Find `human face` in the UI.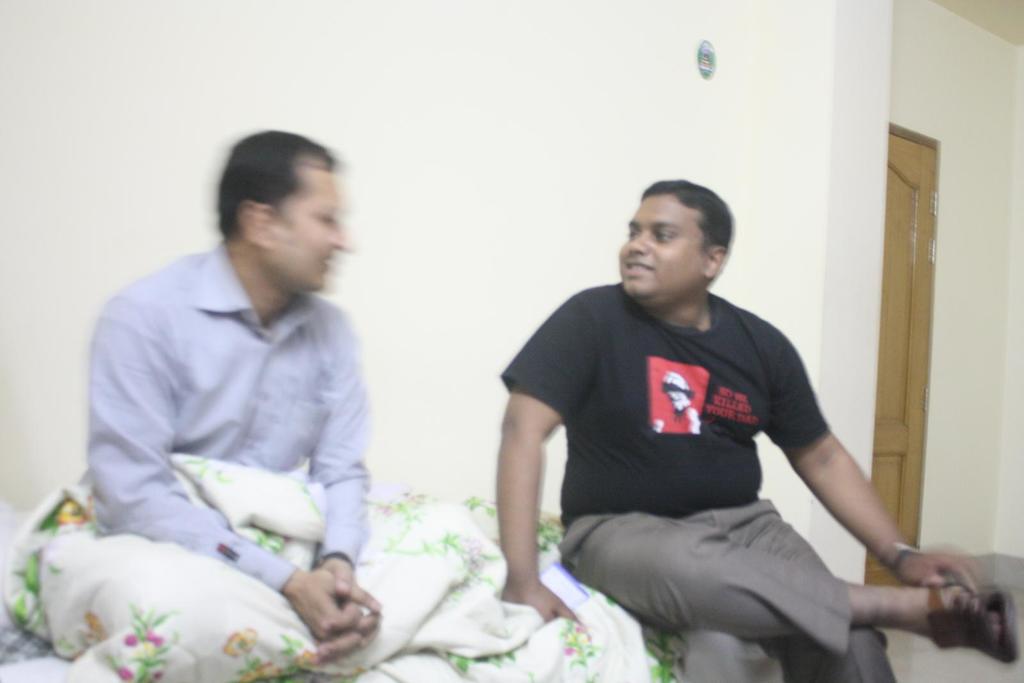
UI element at x1=277, y1=173, x2=346, y2=294.
